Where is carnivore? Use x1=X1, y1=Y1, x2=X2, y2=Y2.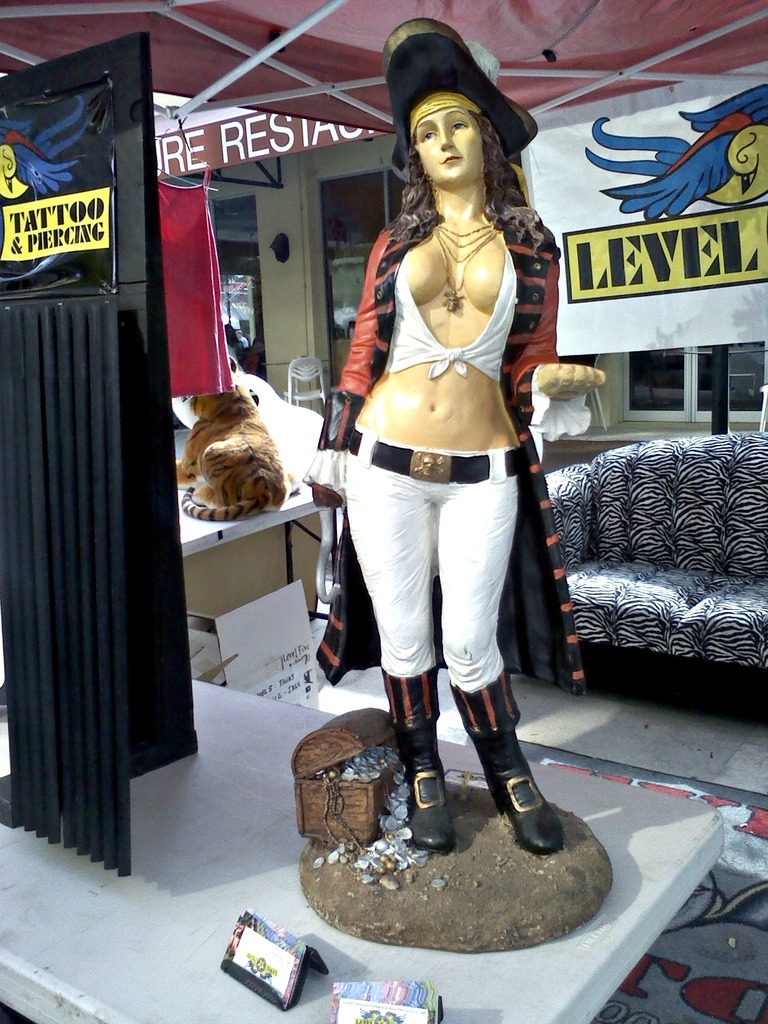
x1=164, y1=374, x2=308, y2=531.
